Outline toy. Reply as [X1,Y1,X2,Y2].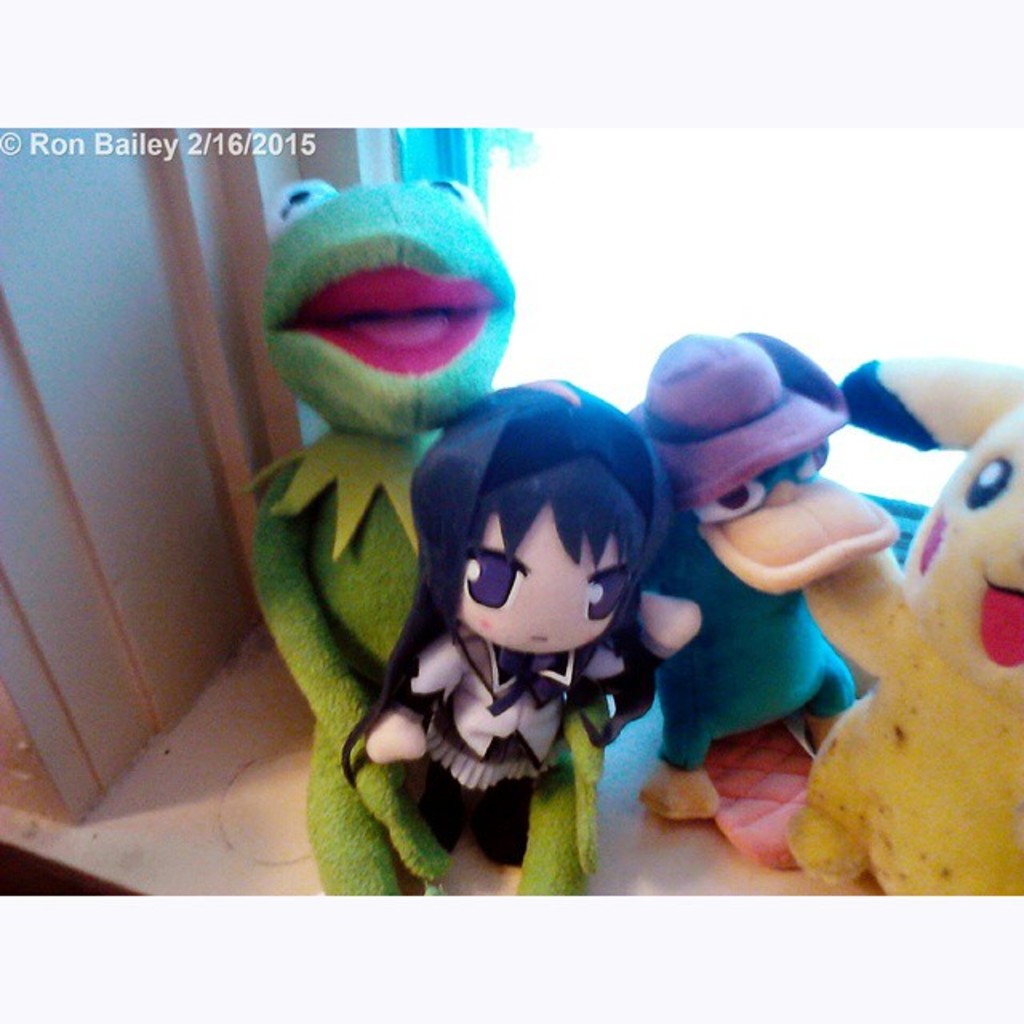
[230,174,520,896].
